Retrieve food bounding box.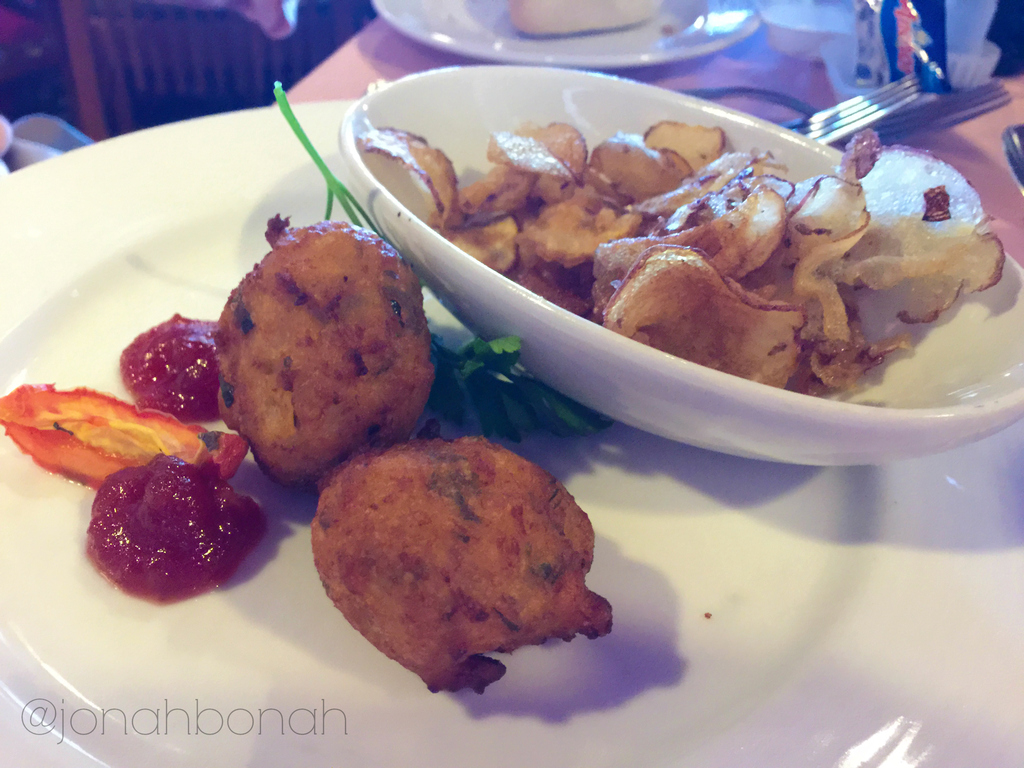
Bounding box: bbox(214, 216, 440, 476).
